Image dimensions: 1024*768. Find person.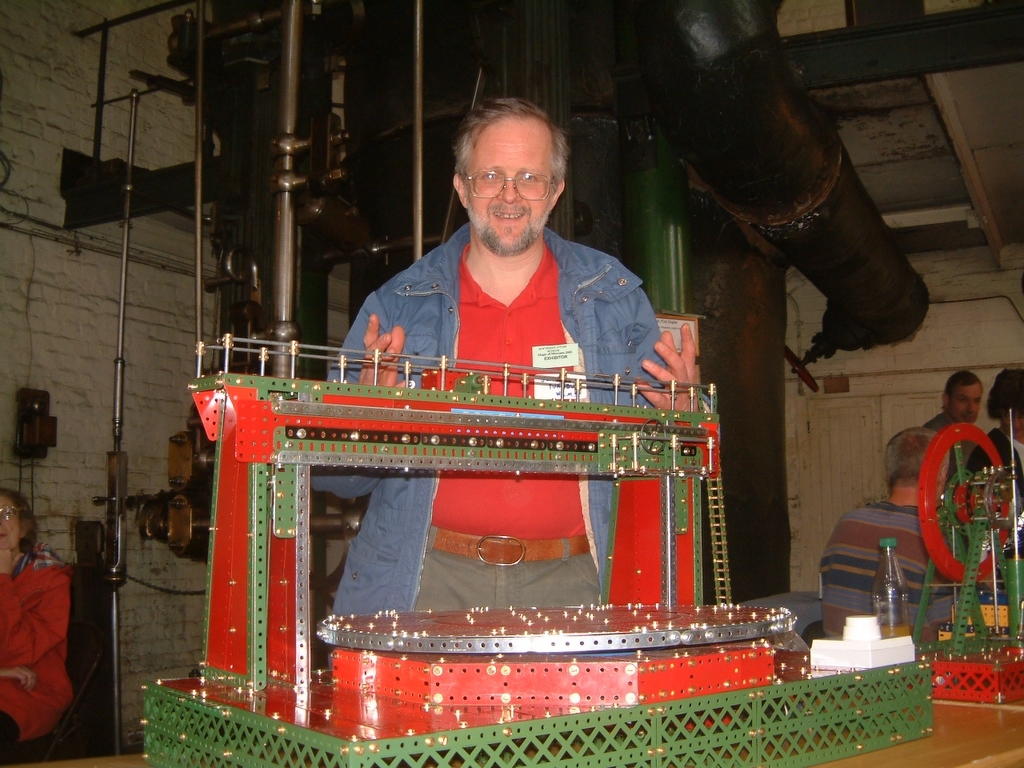
crop(334, 101, 664, 417).
